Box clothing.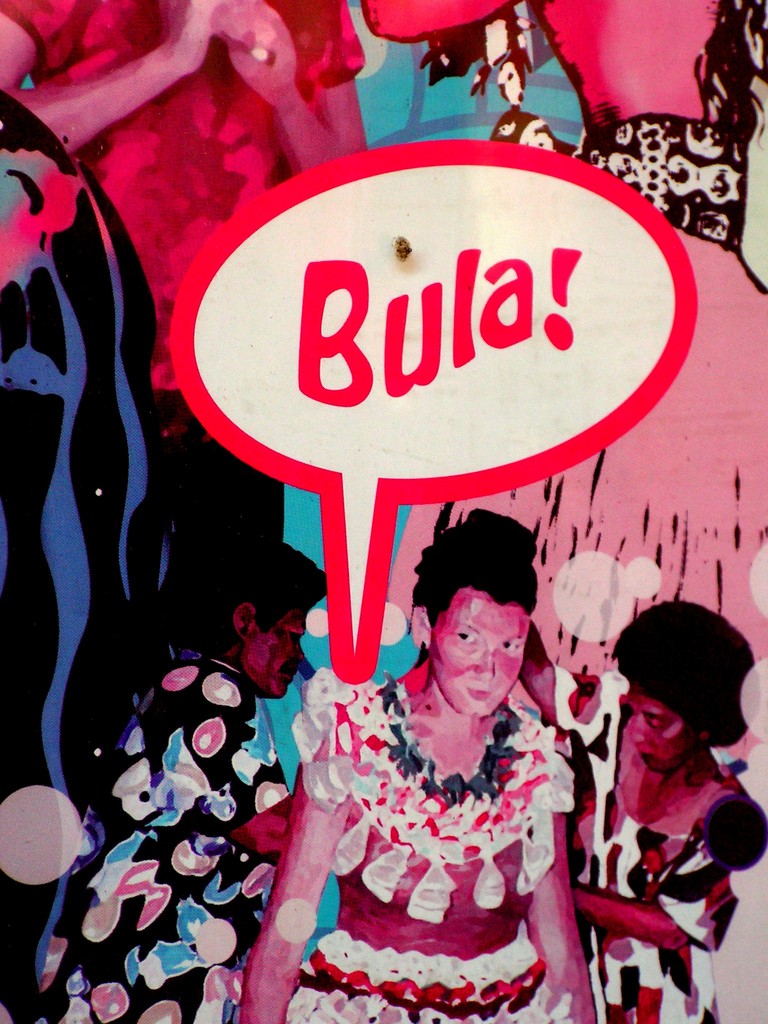
bbox(570, 742, 767, 1022).
